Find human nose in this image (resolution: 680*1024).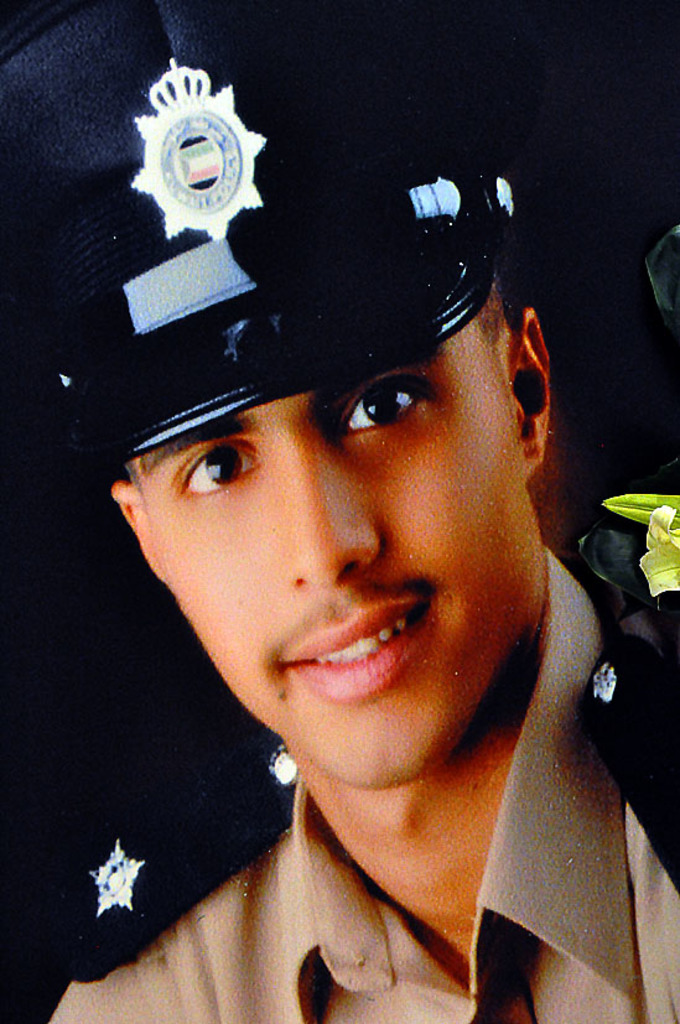
(x1=275, y1=445, x2=375, y2=591).
